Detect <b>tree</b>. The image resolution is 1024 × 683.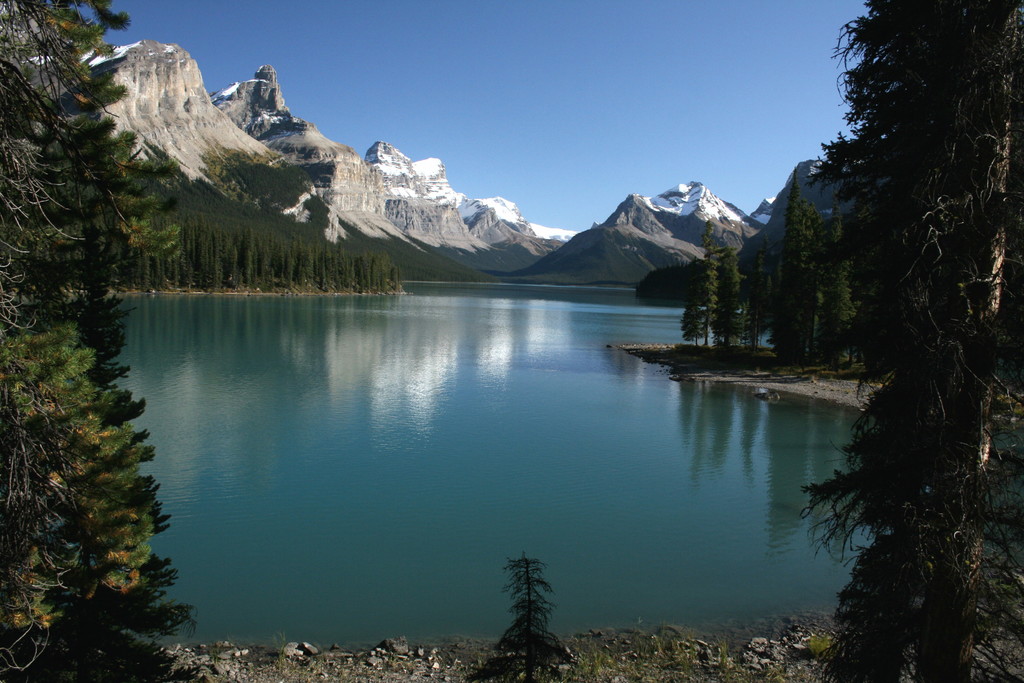
pyautogui.locateOnScreen(0, 0, 190, 682).
